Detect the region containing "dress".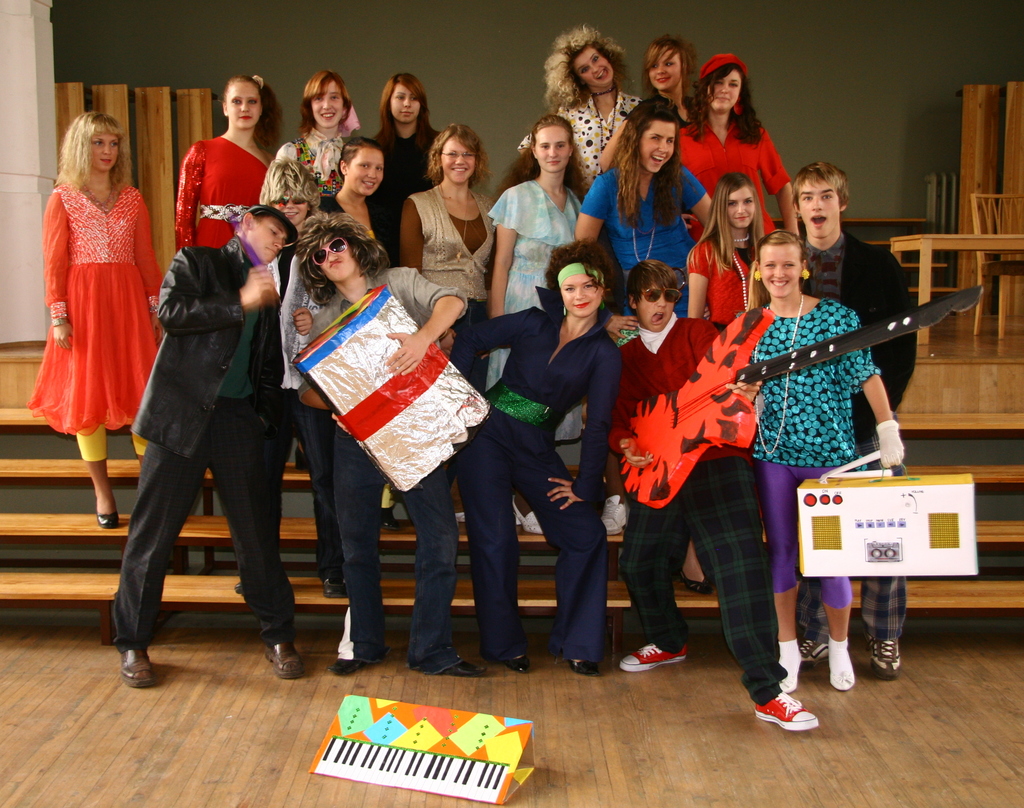
BBox(521, 87, 640, 191).
